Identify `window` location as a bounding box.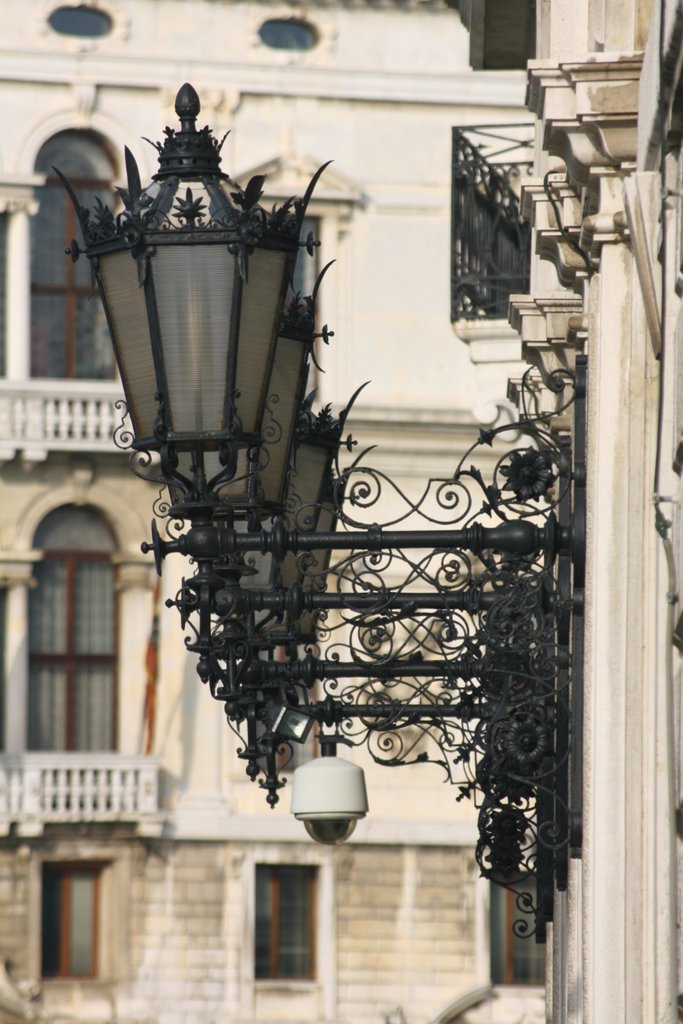
<region>257, 15, 324, 49</region>.
